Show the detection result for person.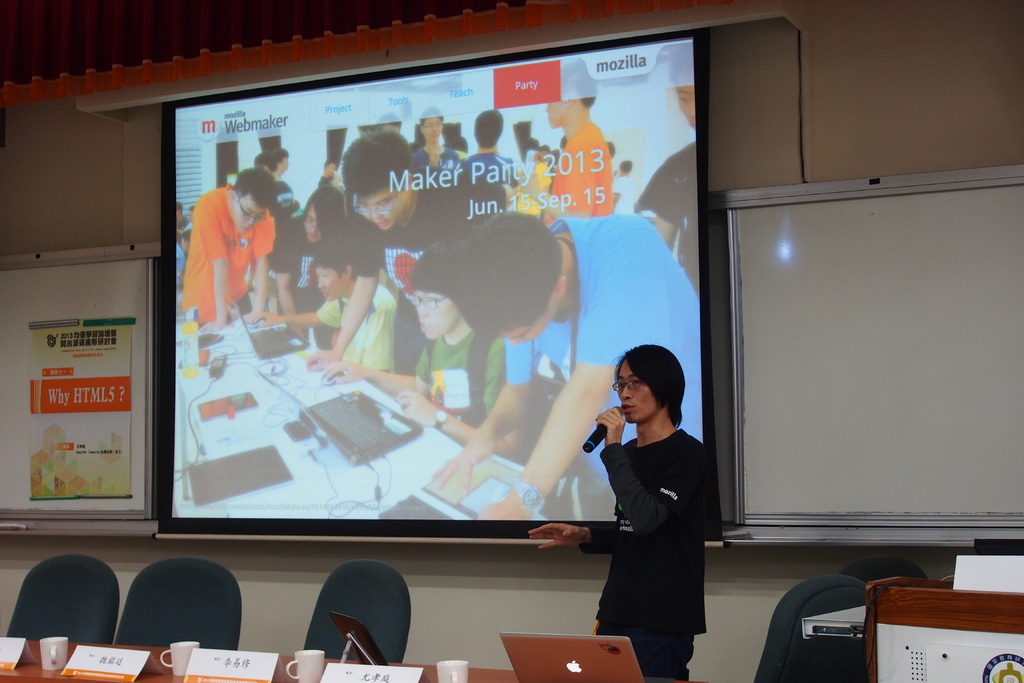
rect(455, 110, 520, 190).
